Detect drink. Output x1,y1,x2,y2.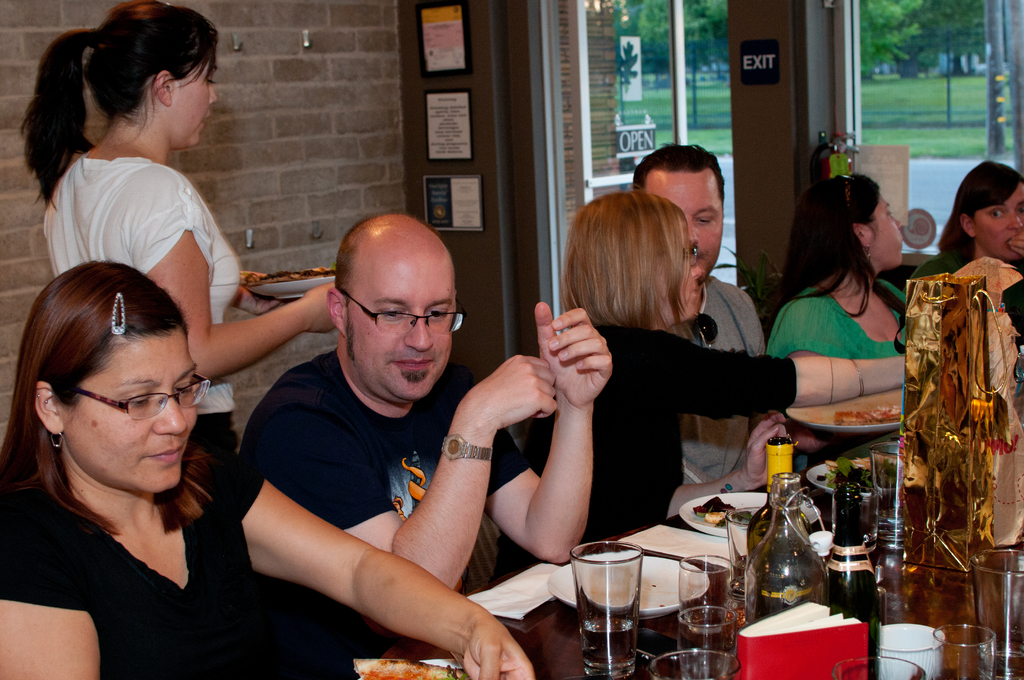
580,609,637,679.
